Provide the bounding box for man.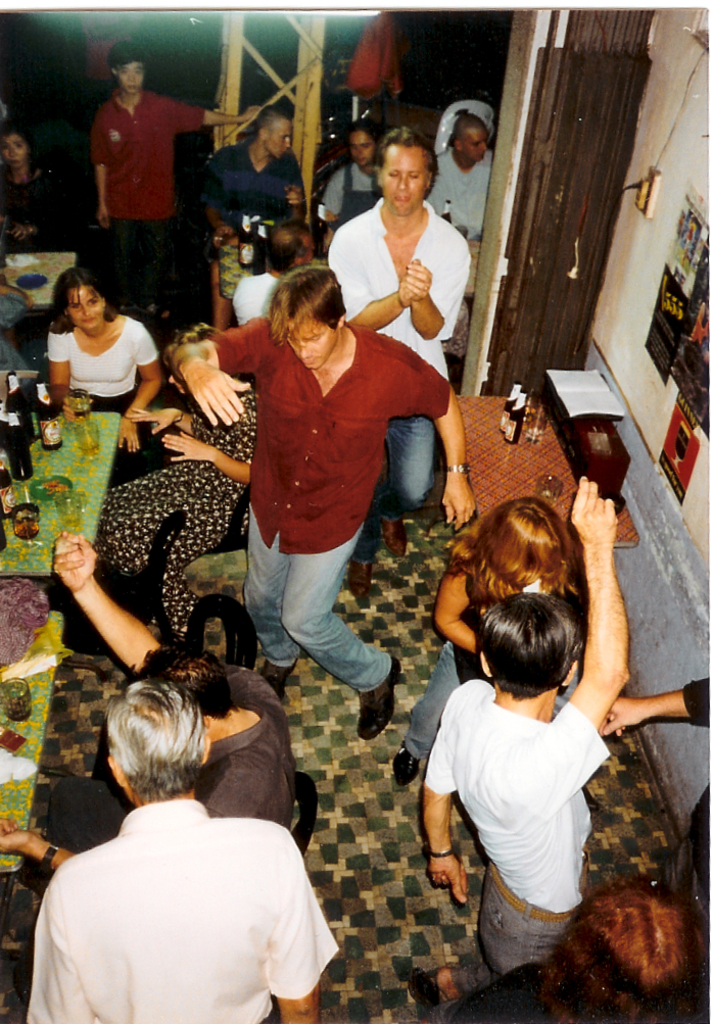
[0, 529, 298, 838].
